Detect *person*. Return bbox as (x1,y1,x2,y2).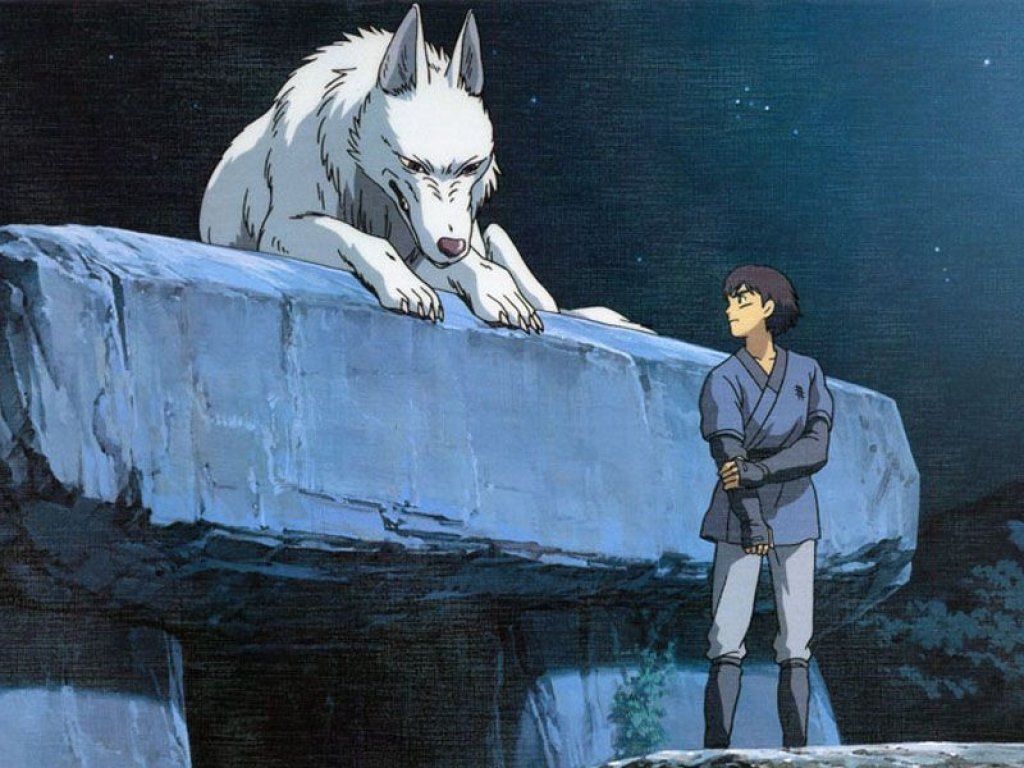
(699,261,835,751).
